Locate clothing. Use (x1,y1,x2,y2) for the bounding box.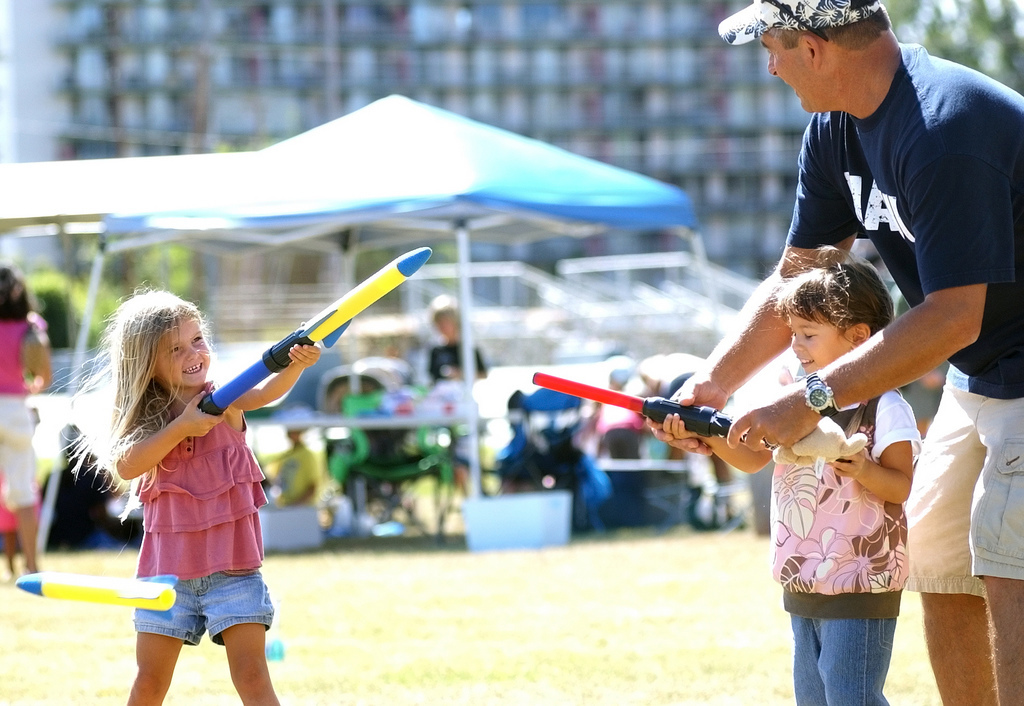
(762,386,923,705).
